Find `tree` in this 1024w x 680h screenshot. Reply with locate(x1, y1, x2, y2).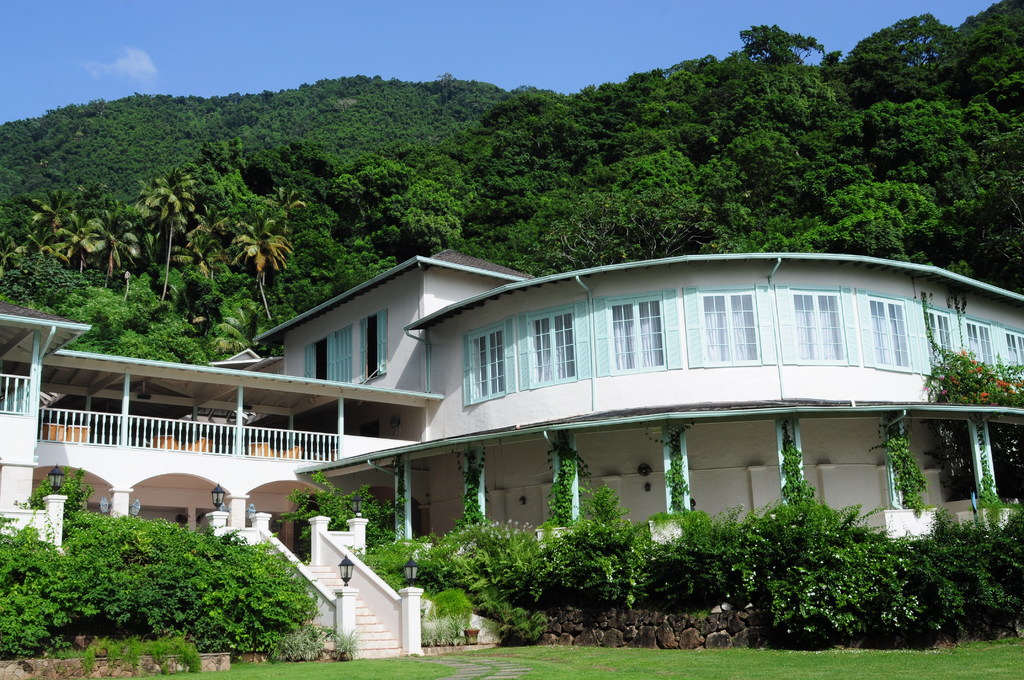
locate(230, 216, 291, 321).
